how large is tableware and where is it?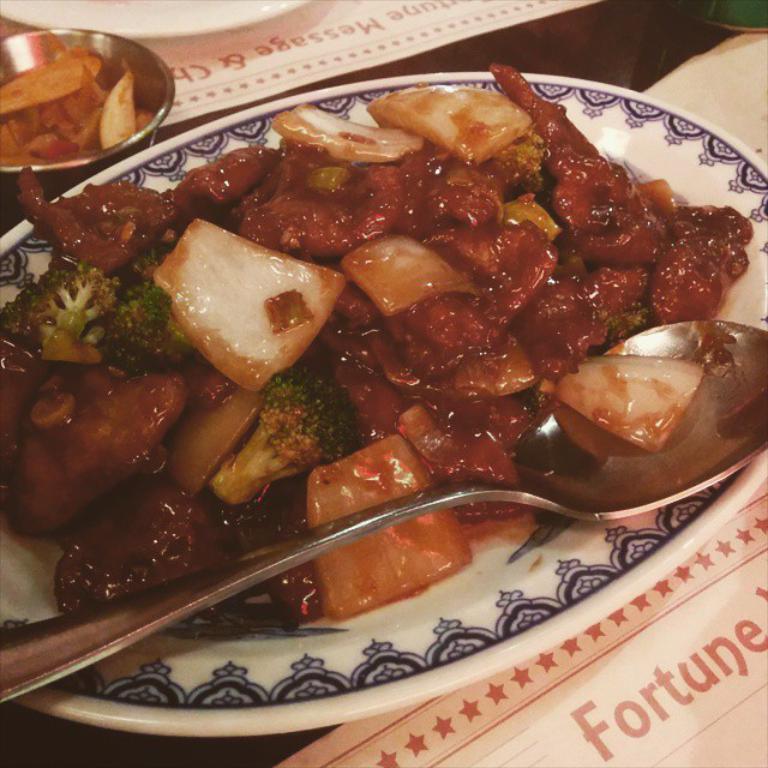
Bounding box: pyautogui.locateOnScreen(5, 32, 166, 174).
